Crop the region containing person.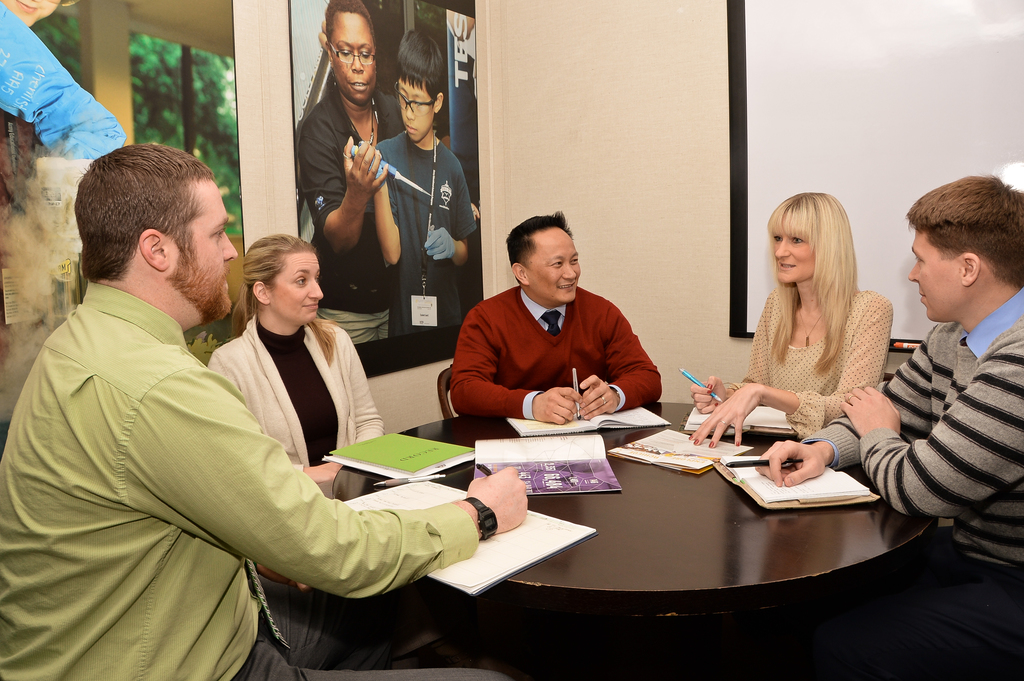
Crop region: [left=457, top=207, right=652, bottom=440].
